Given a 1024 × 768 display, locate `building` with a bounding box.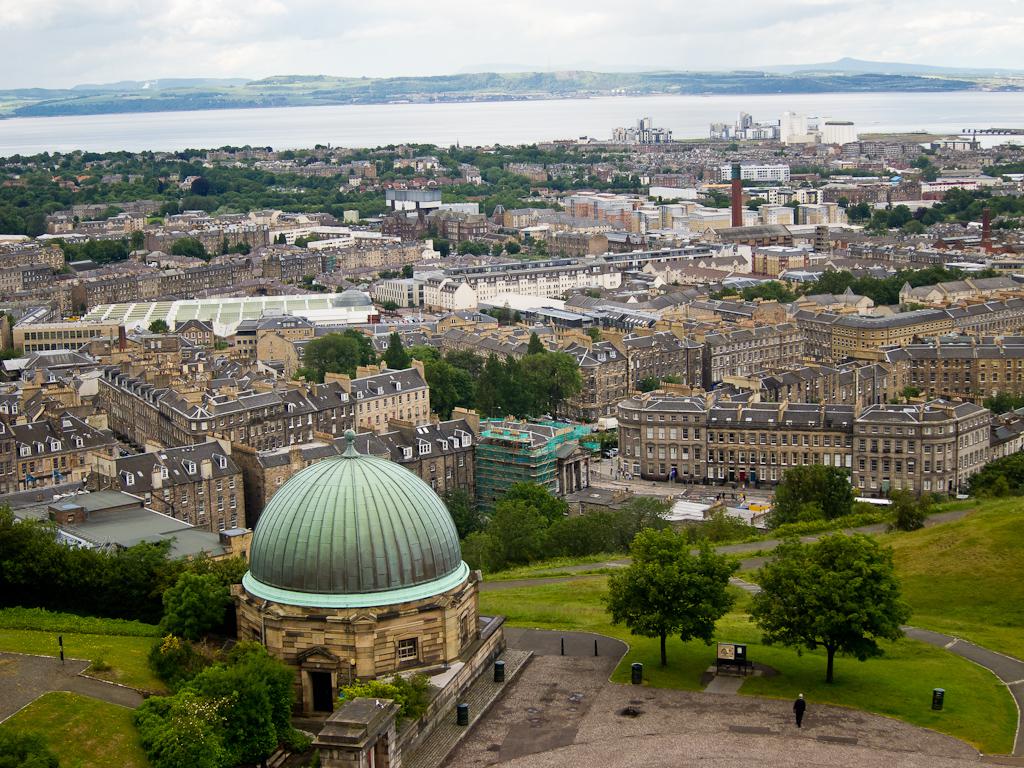
Located: BBox(710, 113, 776, 133).
